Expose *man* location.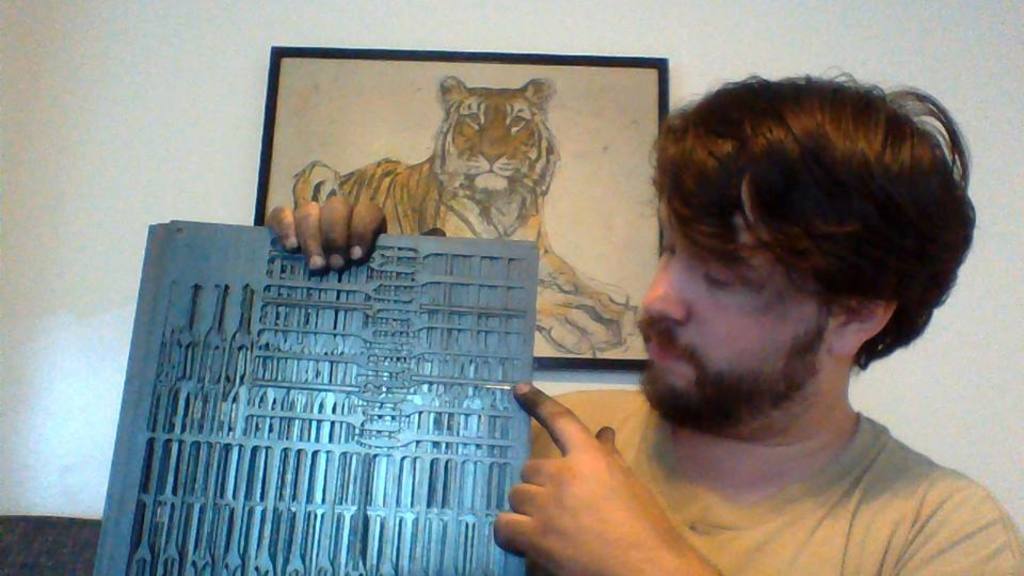
Exposed at box(267, 69, 1019, 575).
